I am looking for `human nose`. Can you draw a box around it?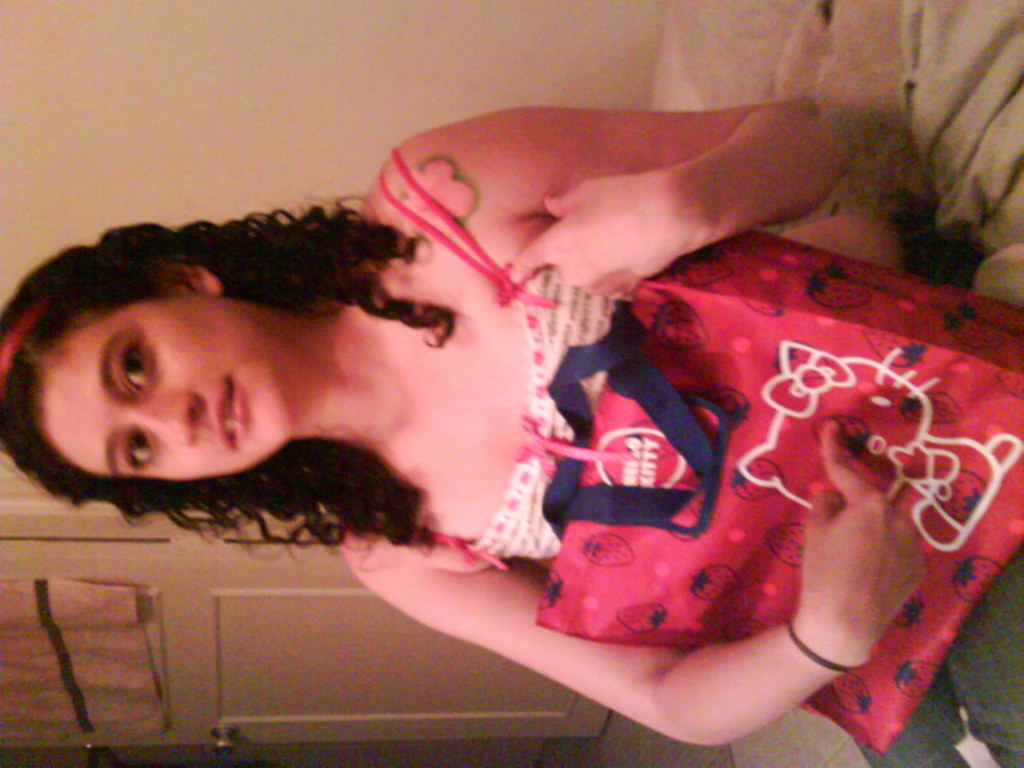
Sure, the bounding box is [128,388,205,454].
